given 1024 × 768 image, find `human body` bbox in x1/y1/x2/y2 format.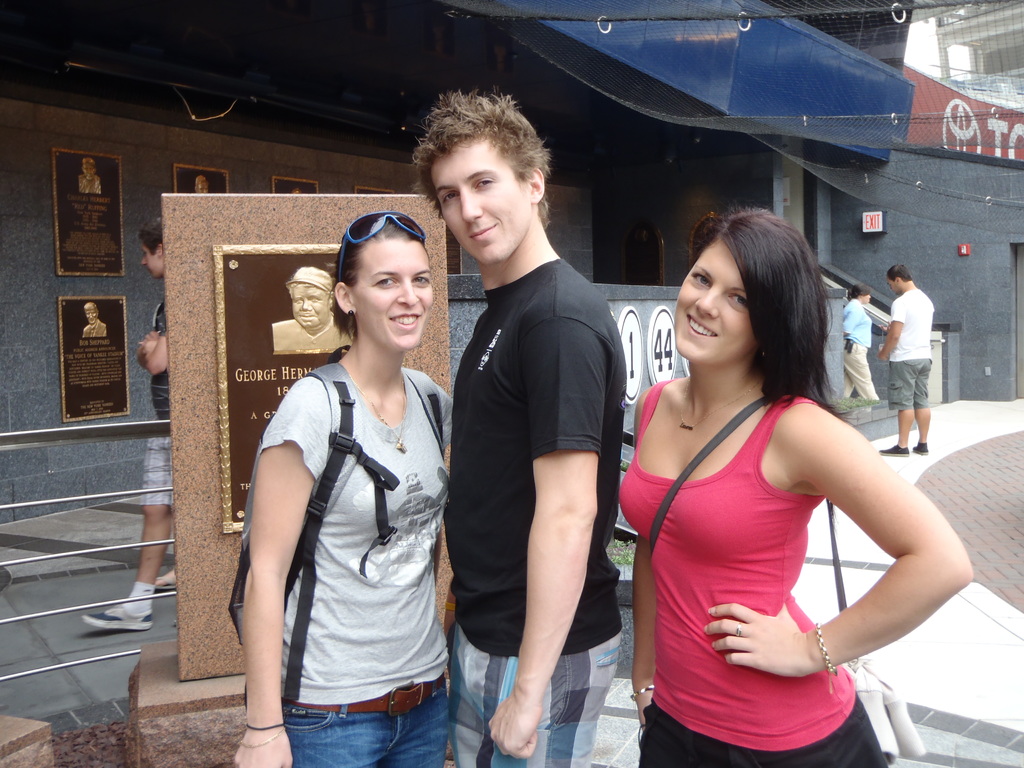
435/248/625/767.
